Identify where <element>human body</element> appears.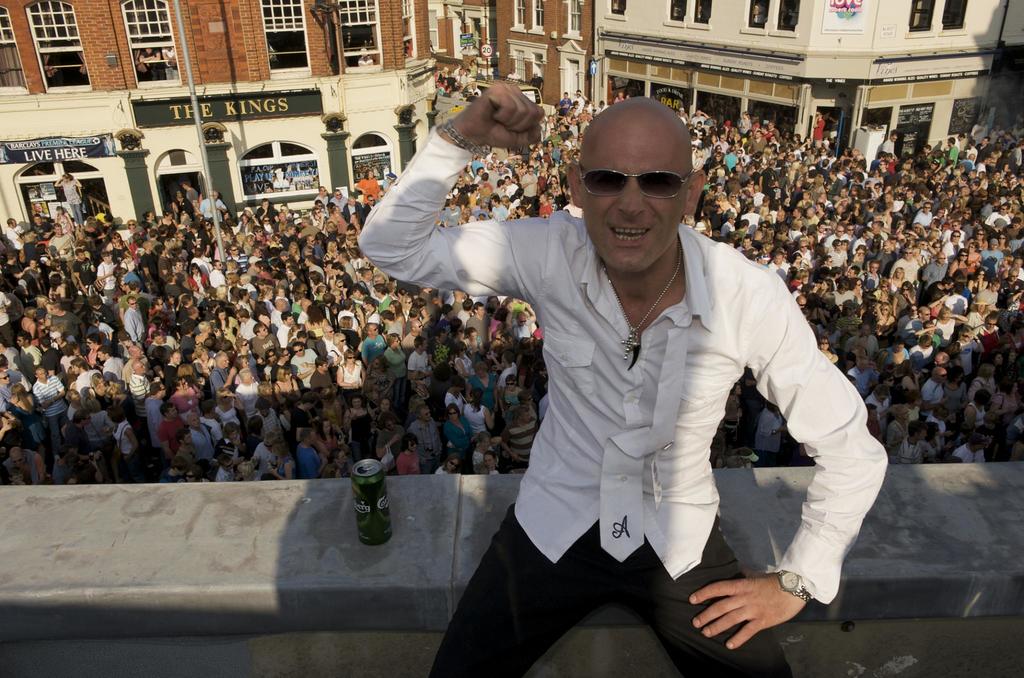
Appears at bbox=(166, 456, 180, 478).
